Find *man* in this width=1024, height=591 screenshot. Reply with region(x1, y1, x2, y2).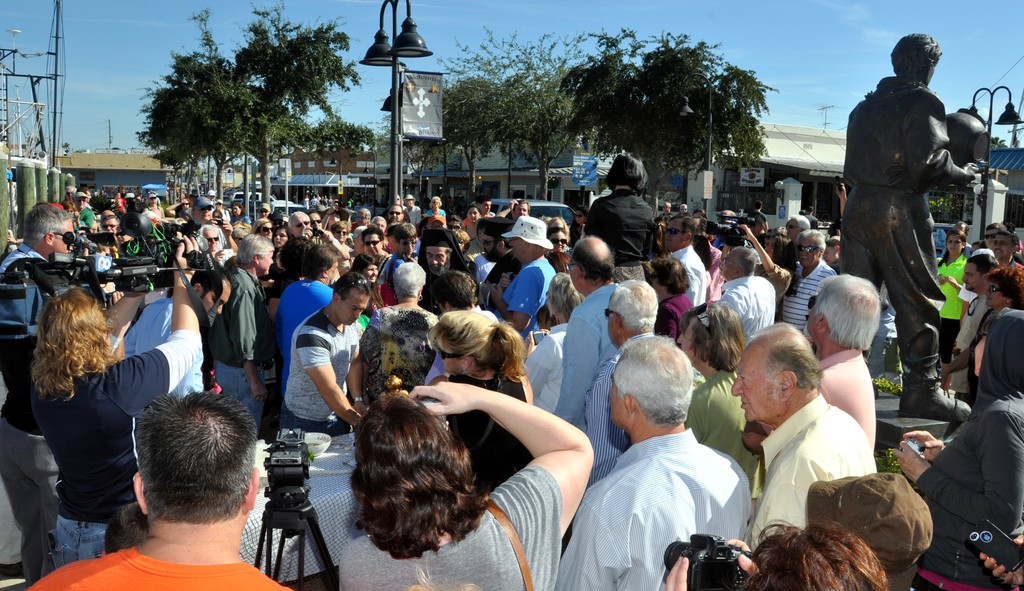
region(372, 218, 425, 286).
